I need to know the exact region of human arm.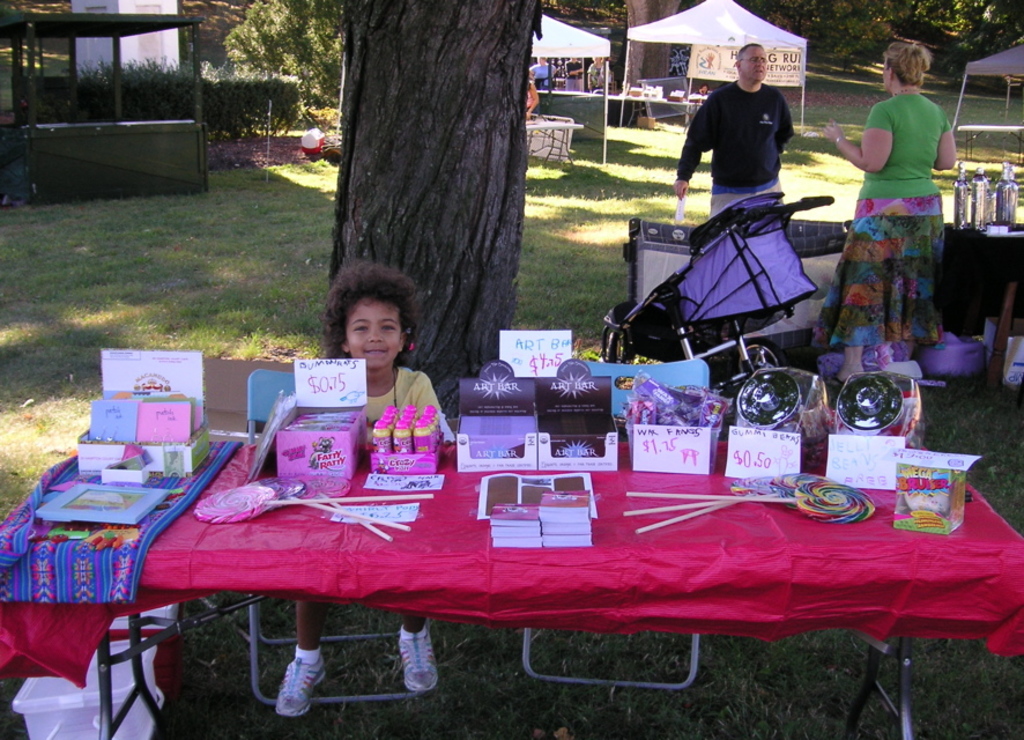
Region: {"x1": 414, "y1": 373, "x2": 455, "y2": 447}.
